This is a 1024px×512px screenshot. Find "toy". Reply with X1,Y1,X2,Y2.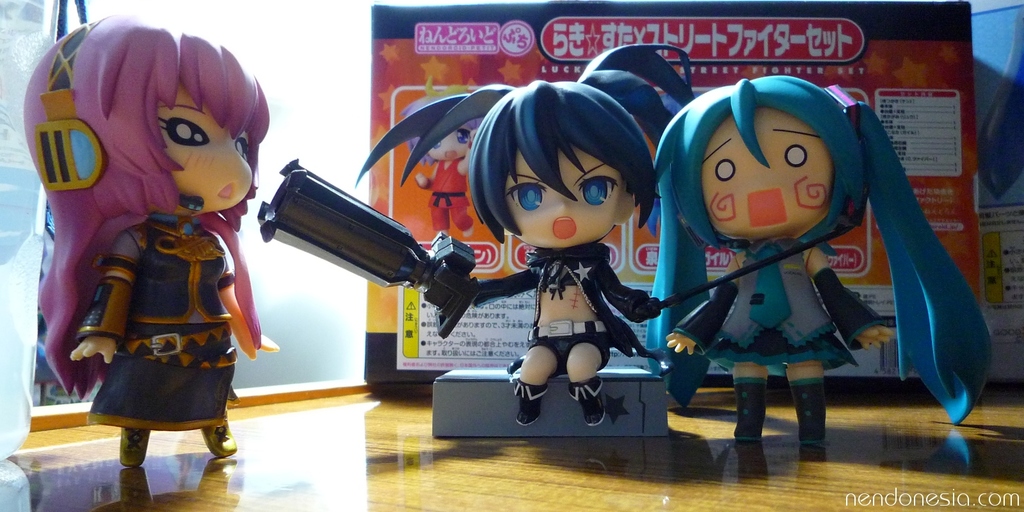
259,156,481,339.
